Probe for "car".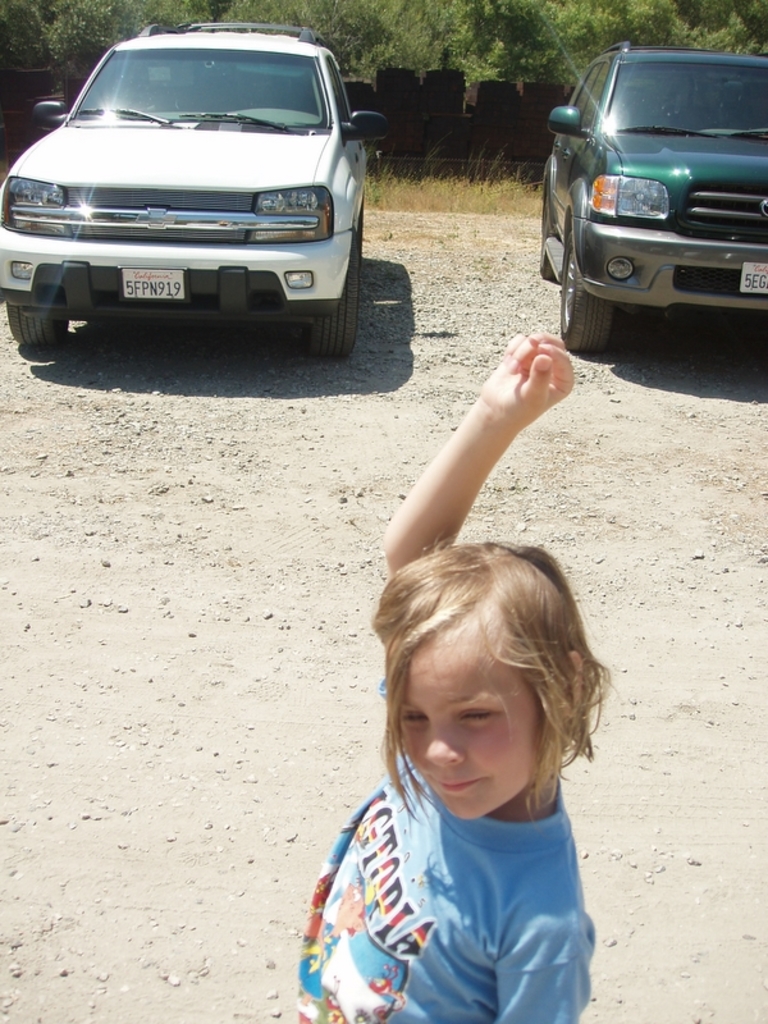
Probe result: box=[534, 45, 767, 361].
